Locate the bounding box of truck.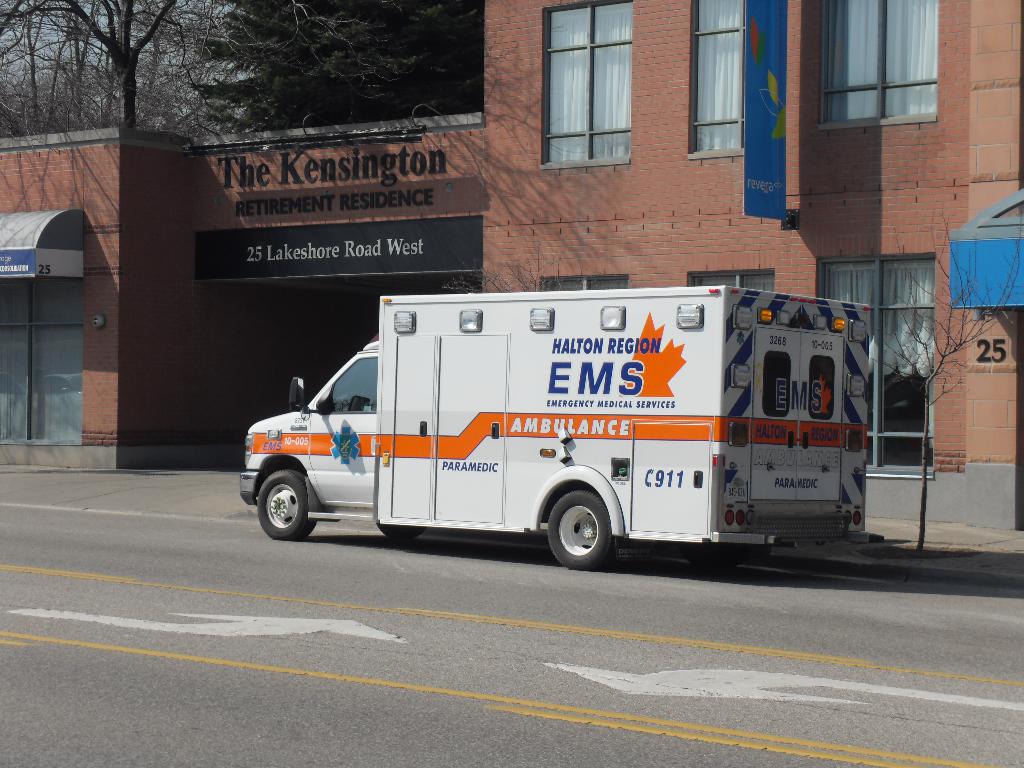
Bounding box: rect(266, 266, 883, 575).
